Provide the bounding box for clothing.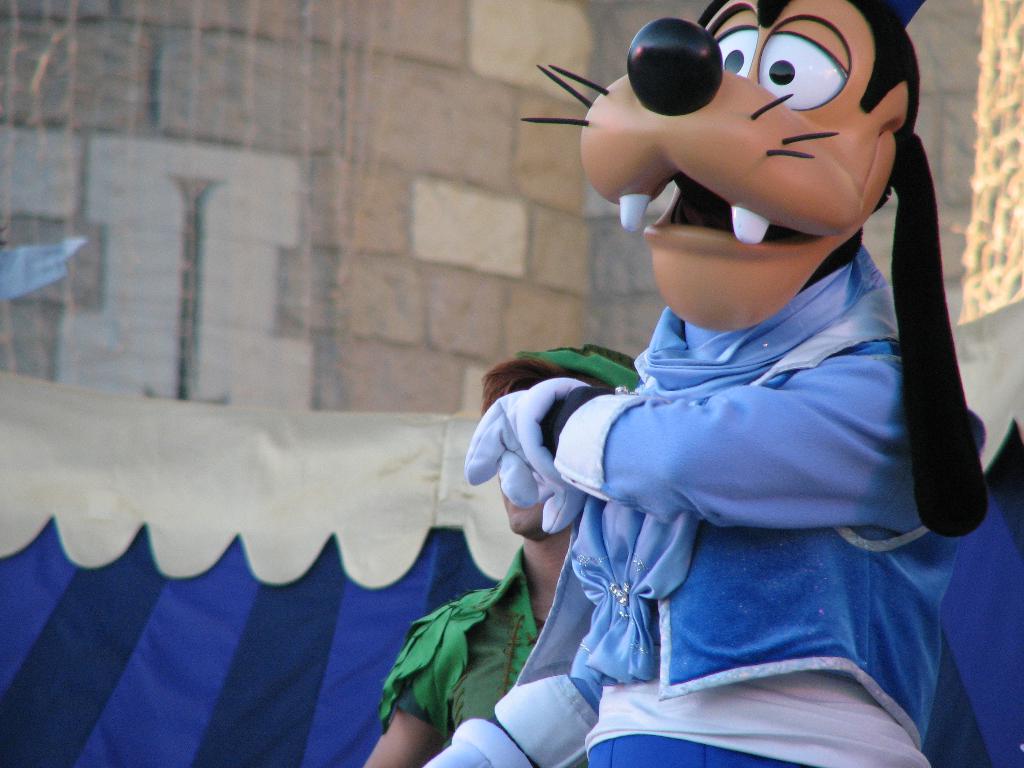
x1=463, y1=176, x2=995, y2=739.
